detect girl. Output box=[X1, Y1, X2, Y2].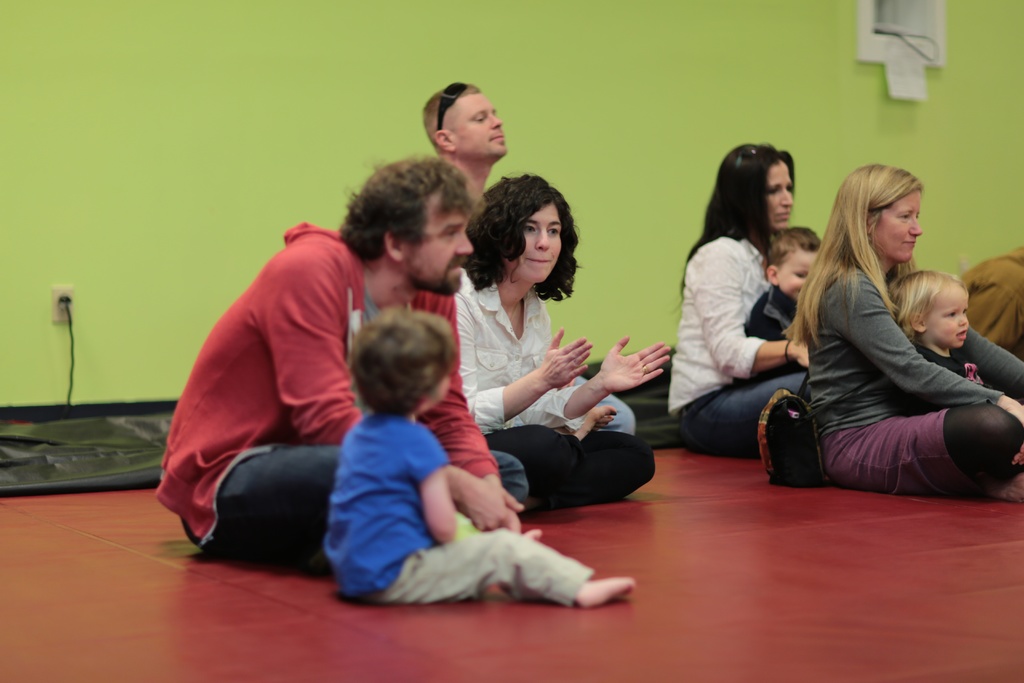
box=[877, 268, 990, 415].
